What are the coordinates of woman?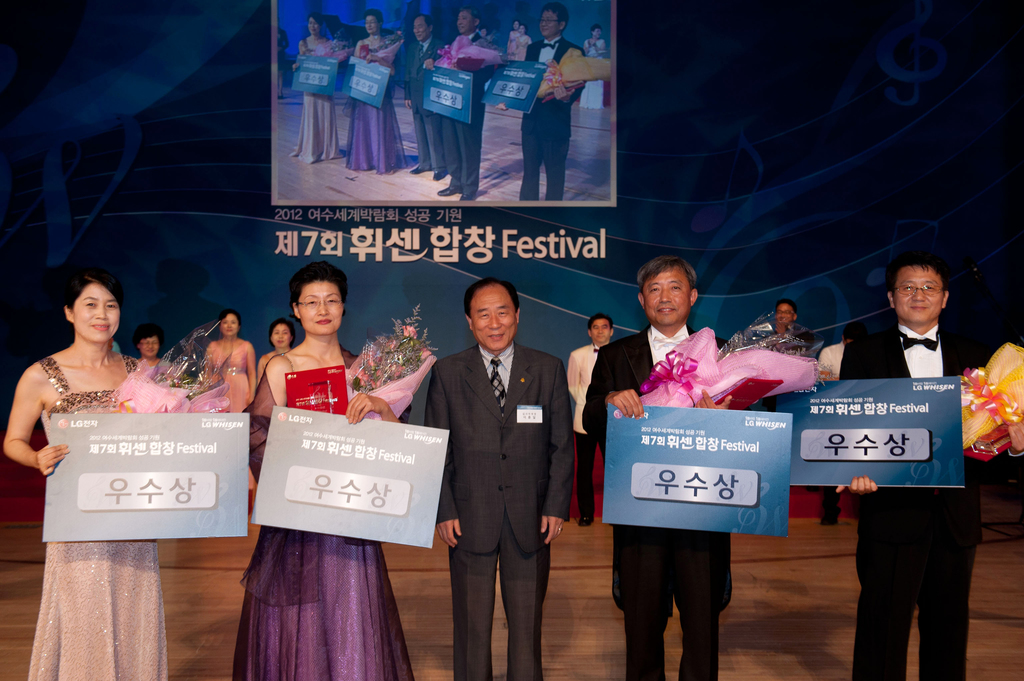
locate(250, 305, 298, 428).
